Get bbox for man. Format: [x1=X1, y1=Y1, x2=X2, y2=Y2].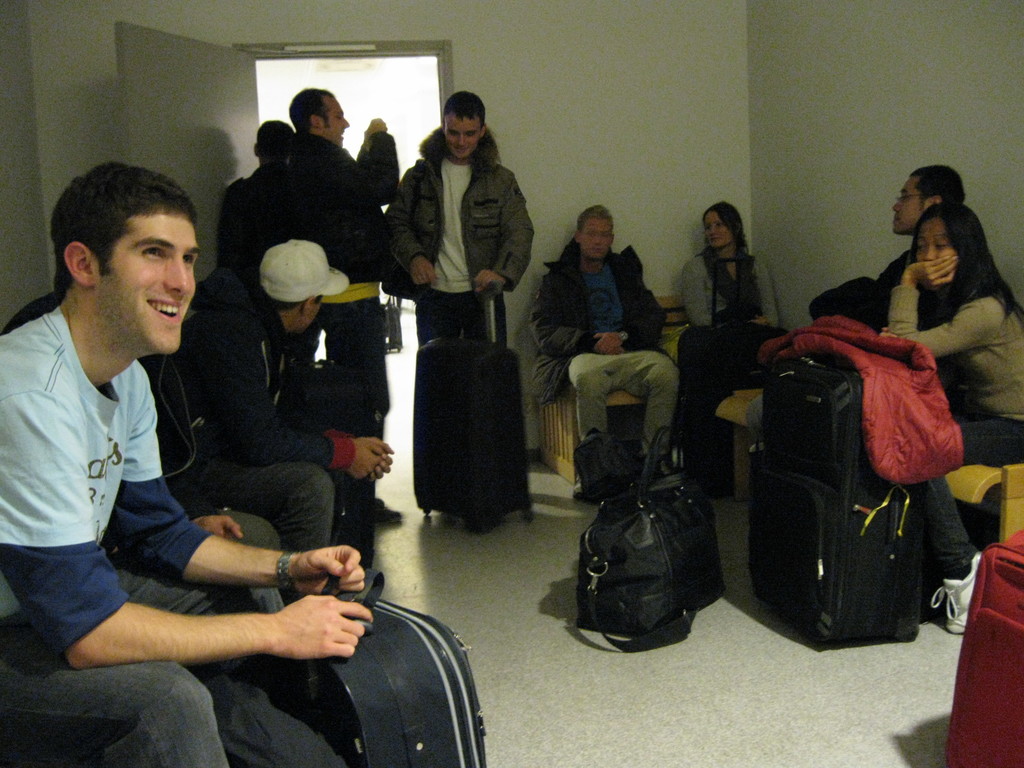
[x1=212, y1=118, x2=367, y2=330].
